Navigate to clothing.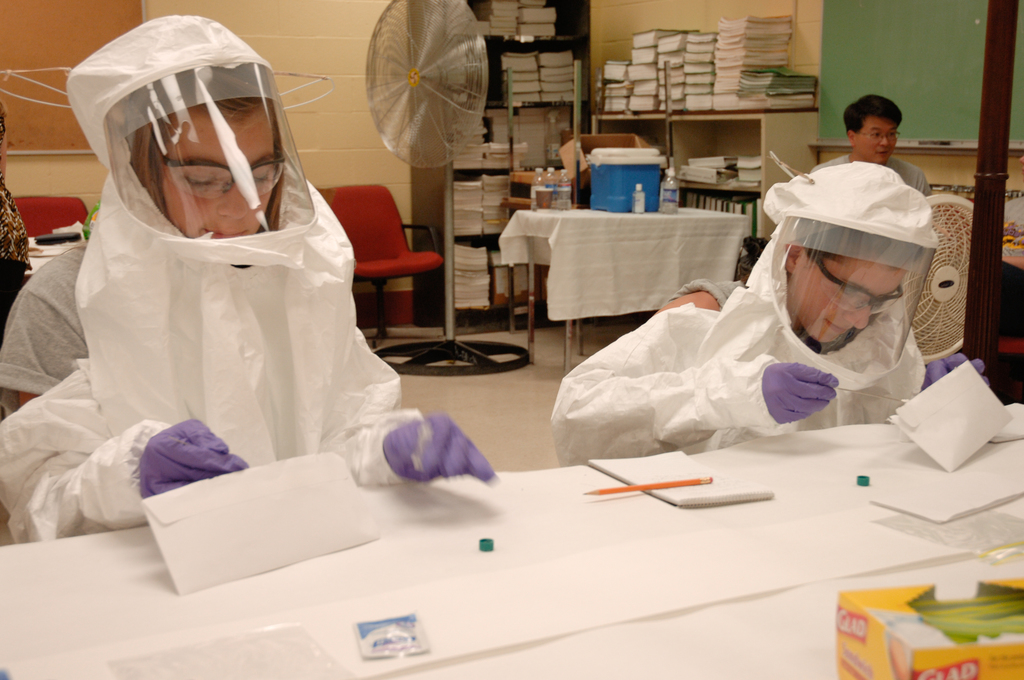
Navigation target: left=579, top=177, right=971, bottom=471.
